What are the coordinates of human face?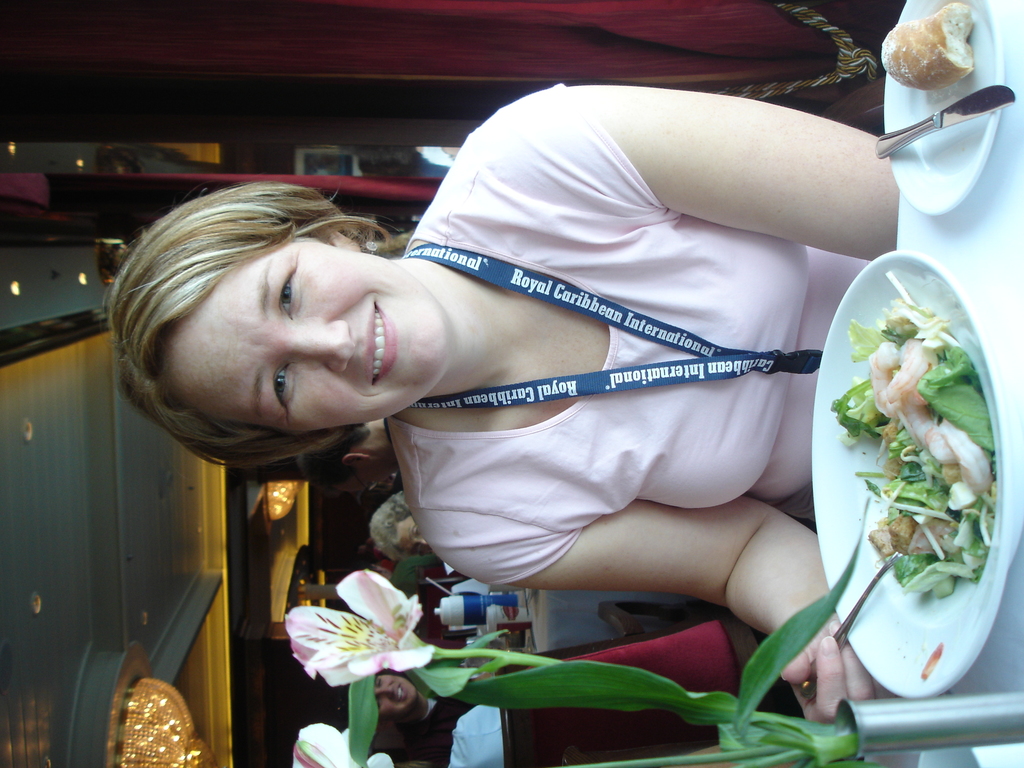
(372,676,419,717).
